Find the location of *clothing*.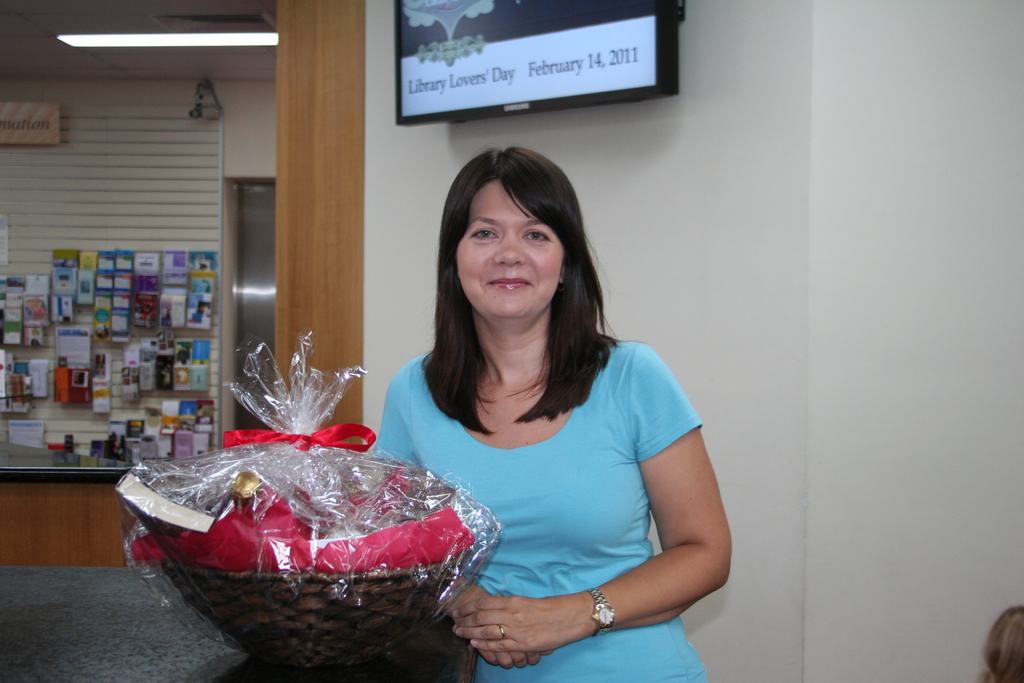
Location: 373:349:705:682.
